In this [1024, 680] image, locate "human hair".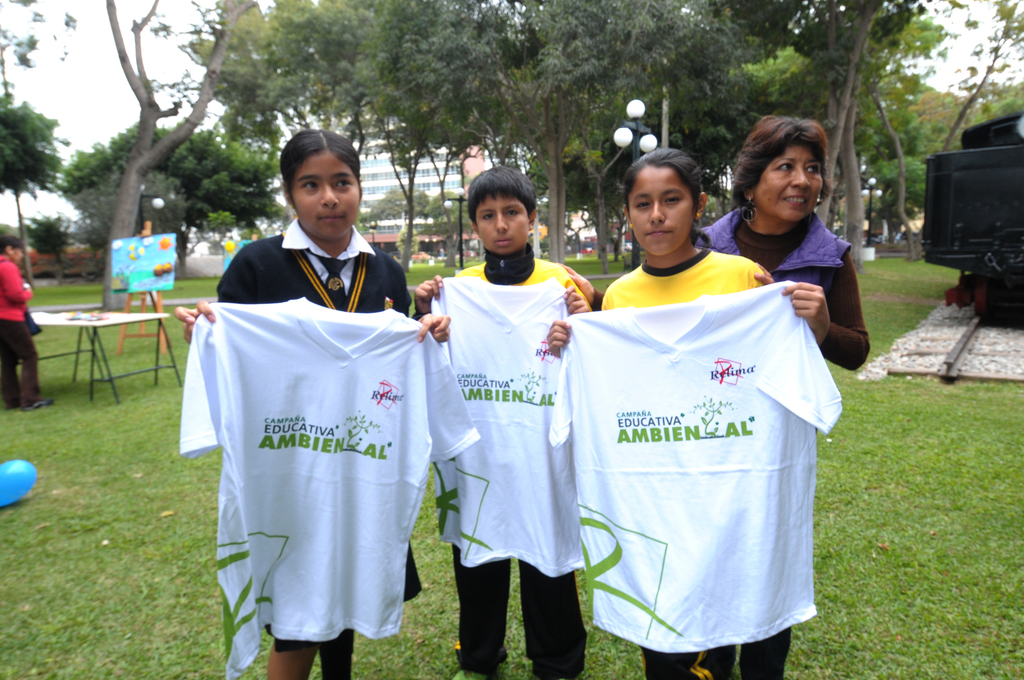
Bounding box: (272, 129, 365, 218).
